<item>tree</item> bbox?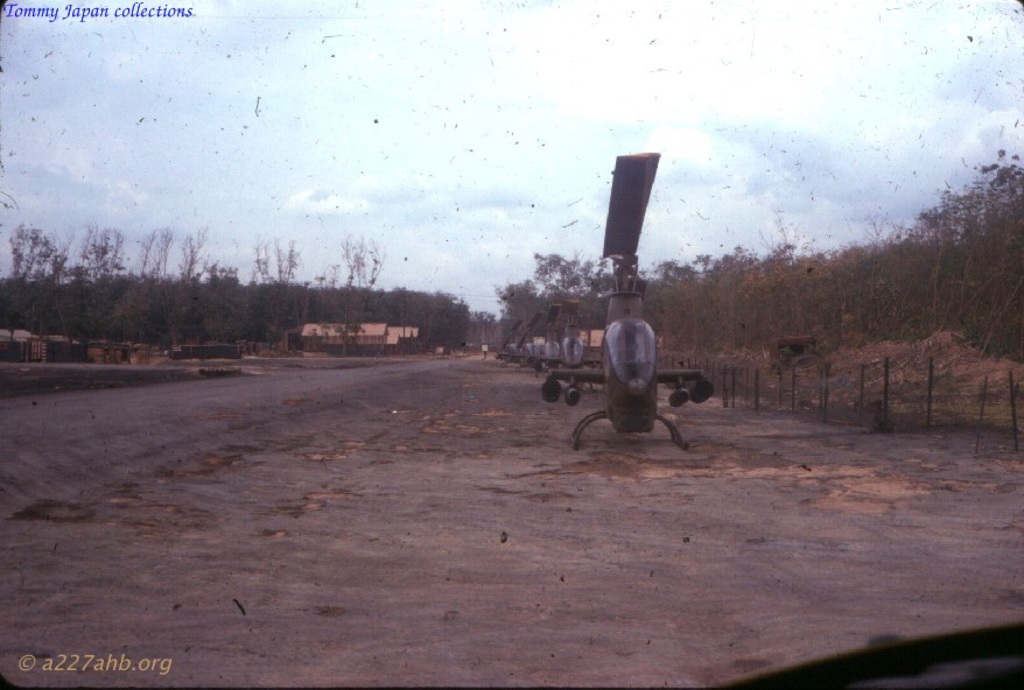
x1=0 y1=219 x2=71 y2=332
